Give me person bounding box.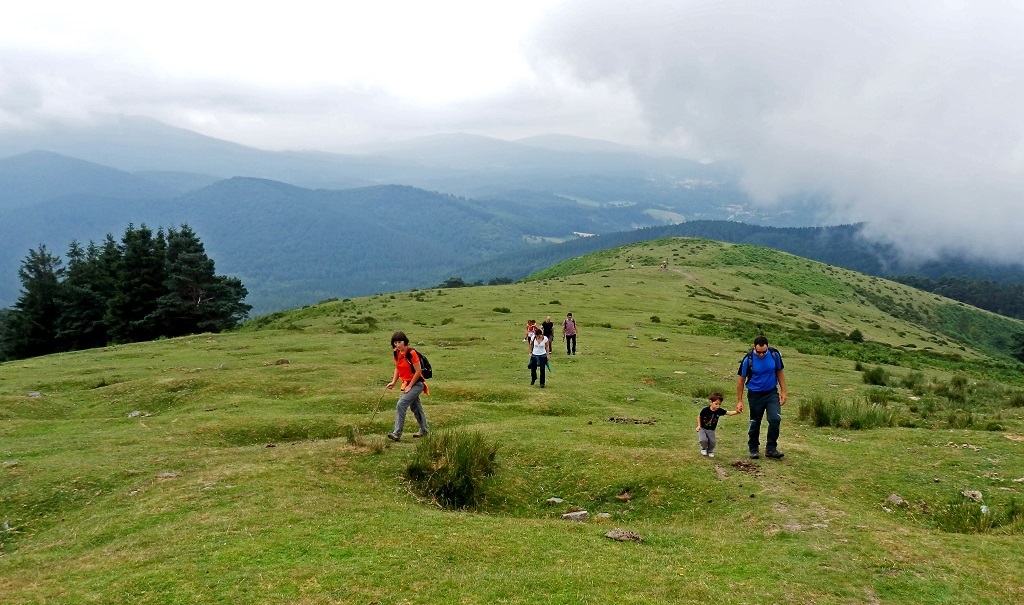
544/320/560/353.
